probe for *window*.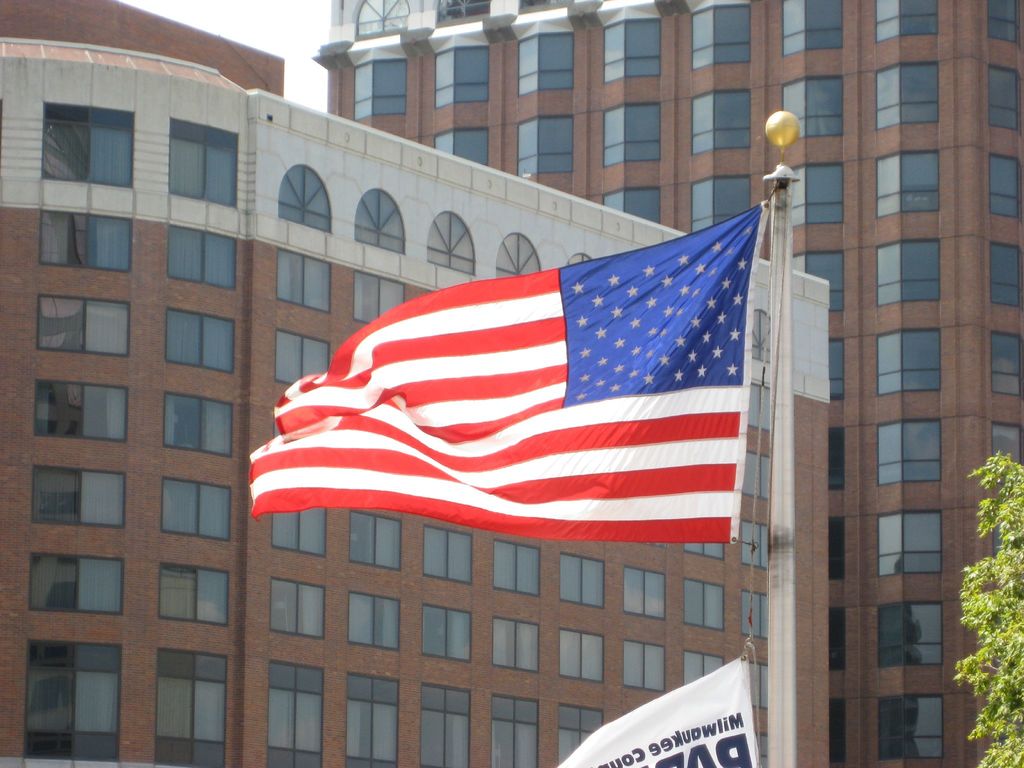
Probe result: bbox(876, 604, 943, 669).
